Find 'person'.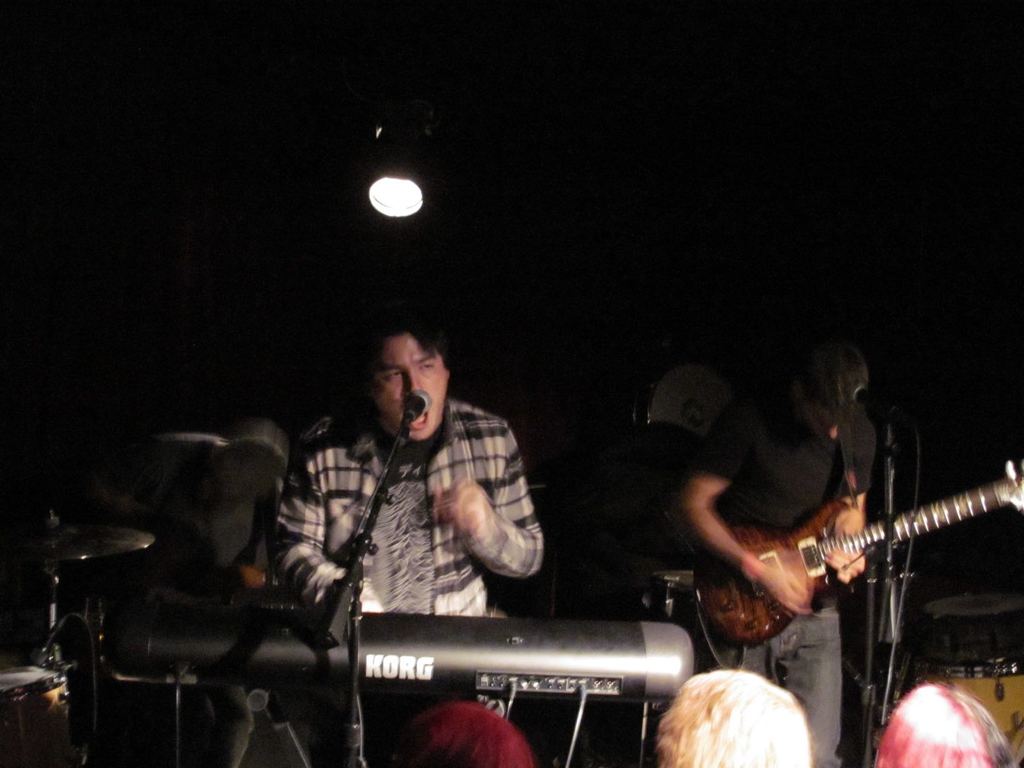
bbox(868, 680, 1017, 767).
